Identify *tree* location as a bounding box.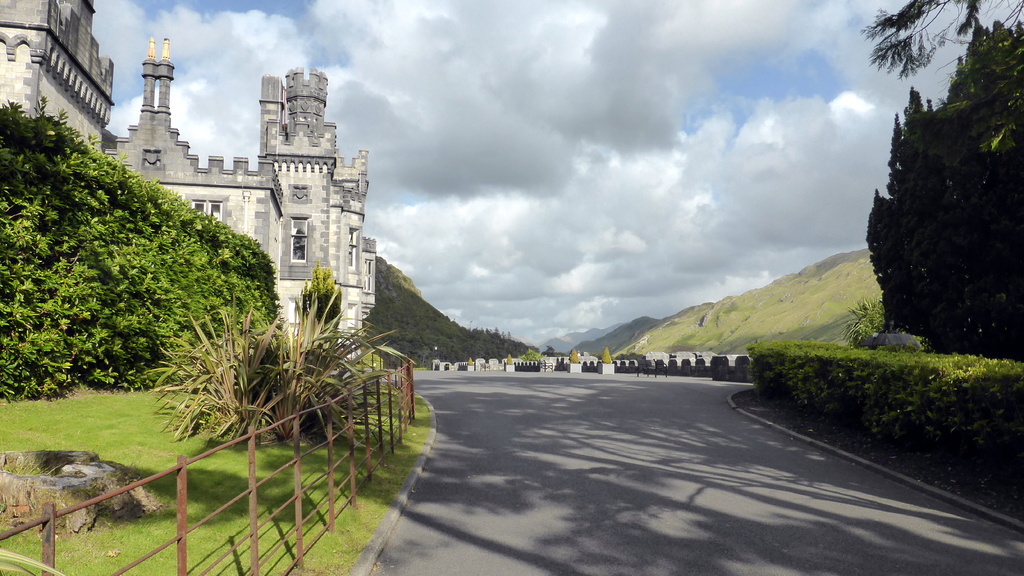
bbox=(860, 0, 1022, 81).
